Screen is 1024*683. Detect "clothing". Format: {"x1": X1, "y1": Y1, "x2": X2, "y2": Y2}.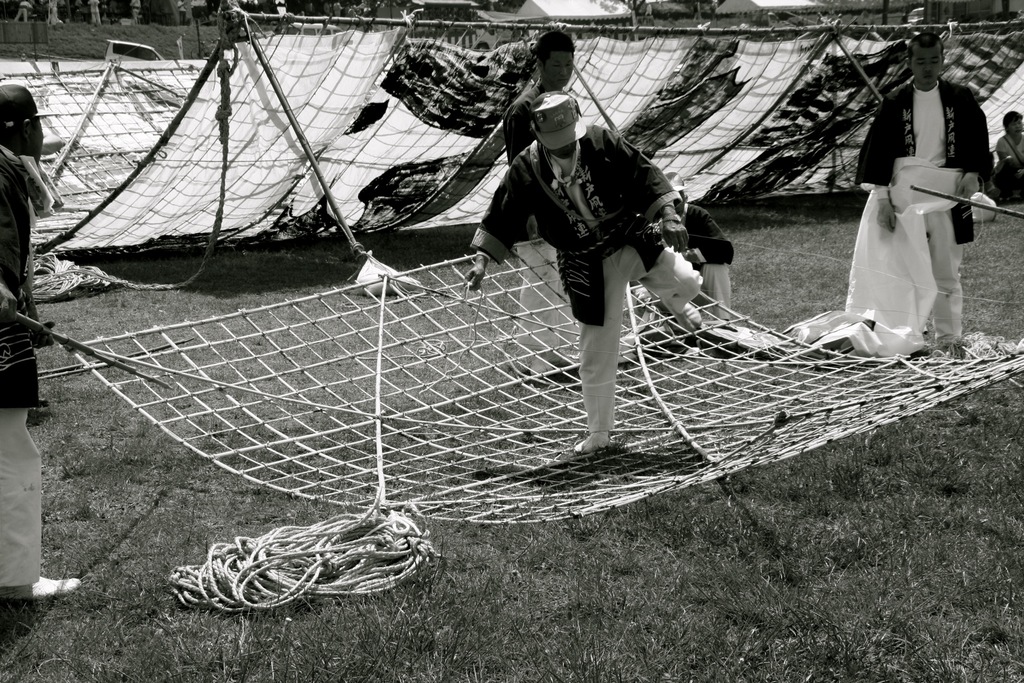
{"x1": 678, "y1": 192, "x2": 732, "y2": 316}.
